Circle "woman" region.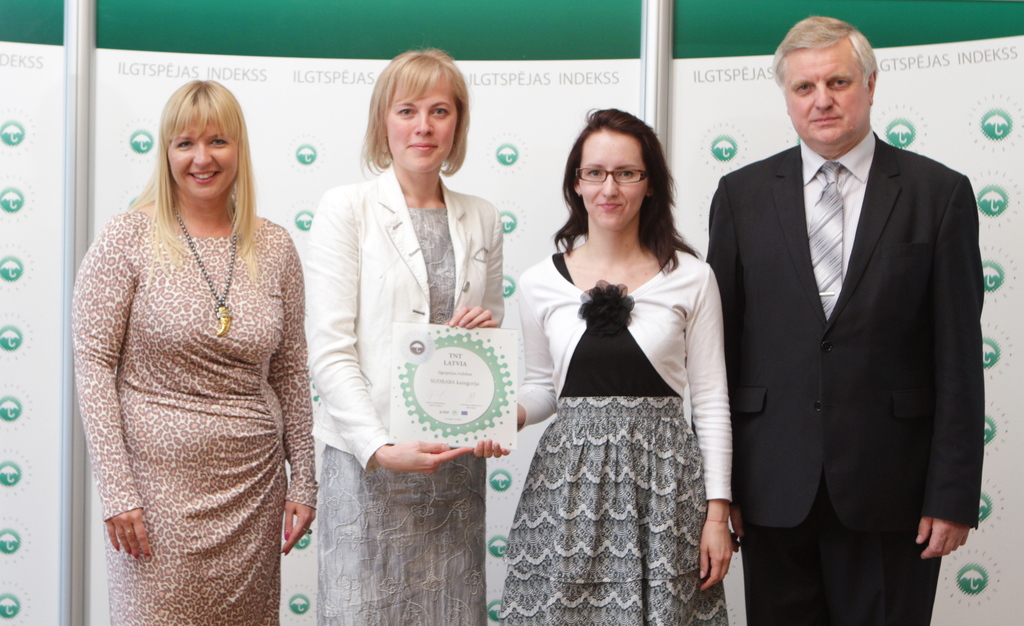
Region: <region>296, 49, 505, 625</region>.
